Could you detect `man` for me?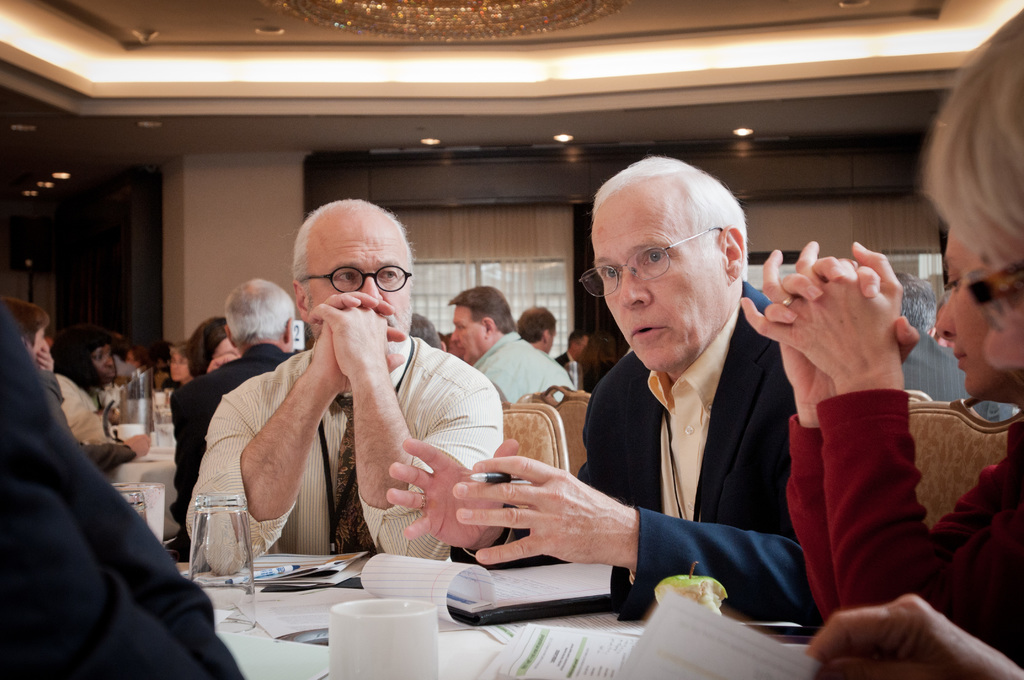
Detection result: 0,294,71,432.
